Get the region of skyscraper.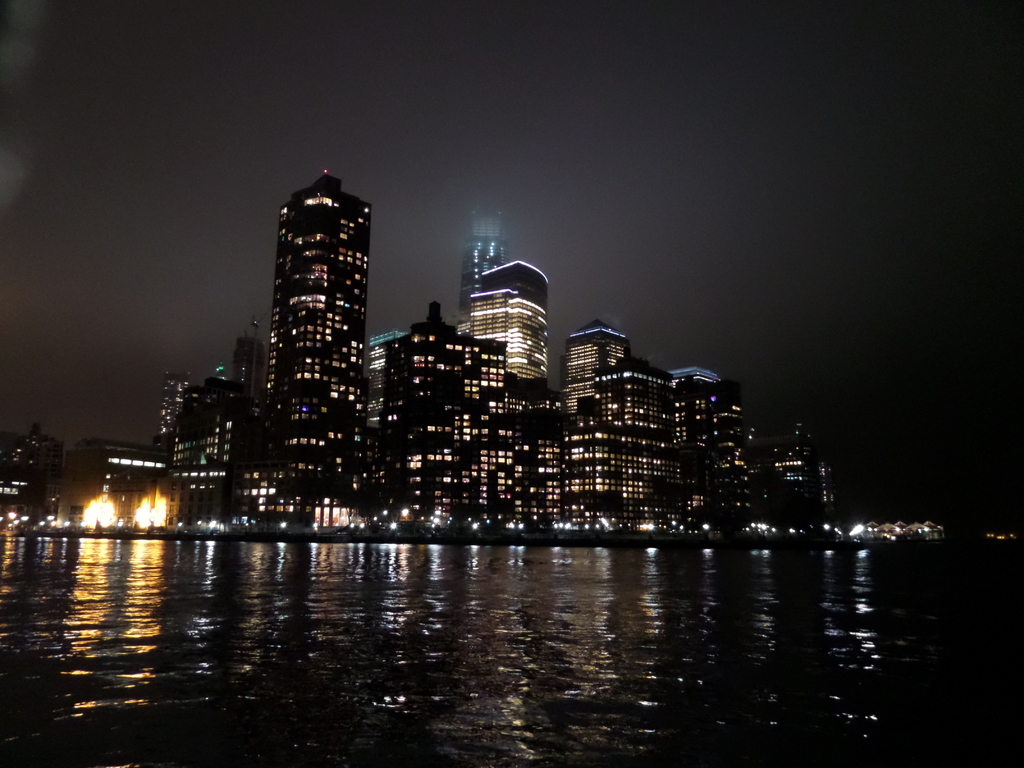
left=564, top=354, right=682, bottom=516.
